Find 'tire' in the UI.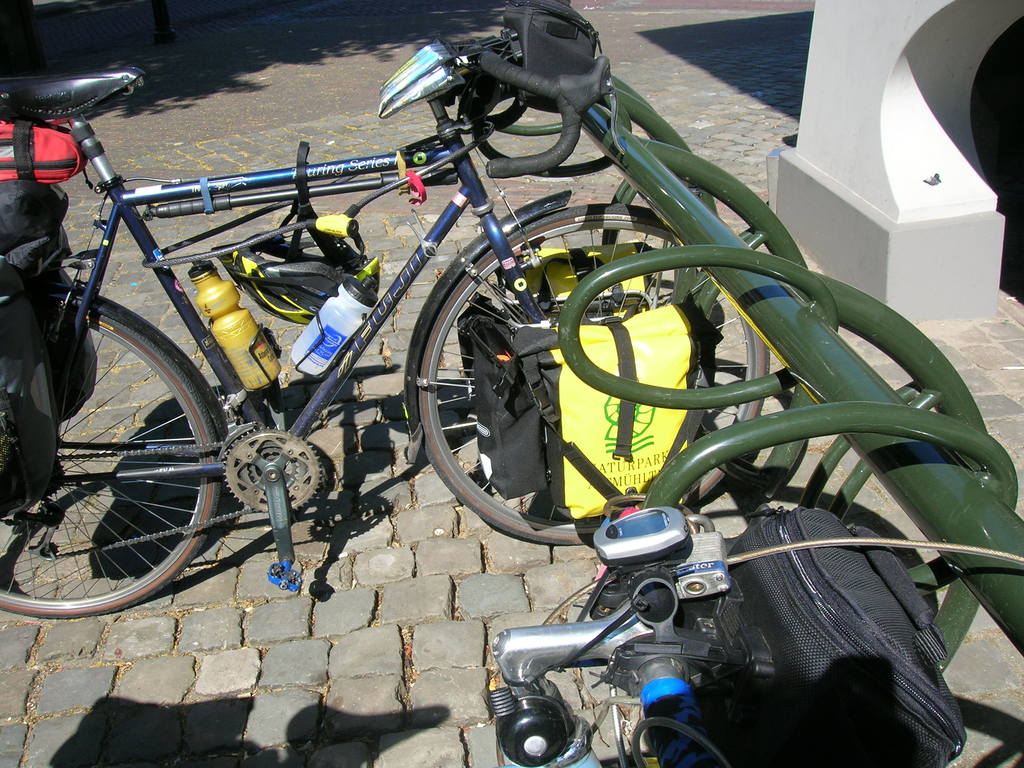
UI element at 0, 289, 225, 618.
